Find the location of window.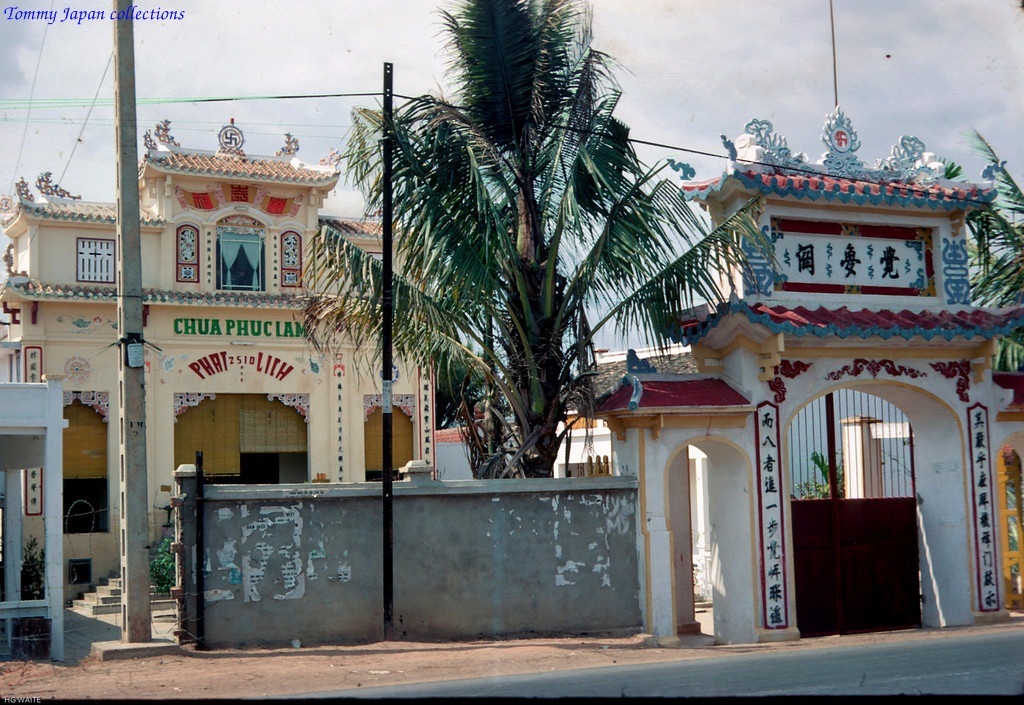
Location: detection(283, 234, 303, 285).
